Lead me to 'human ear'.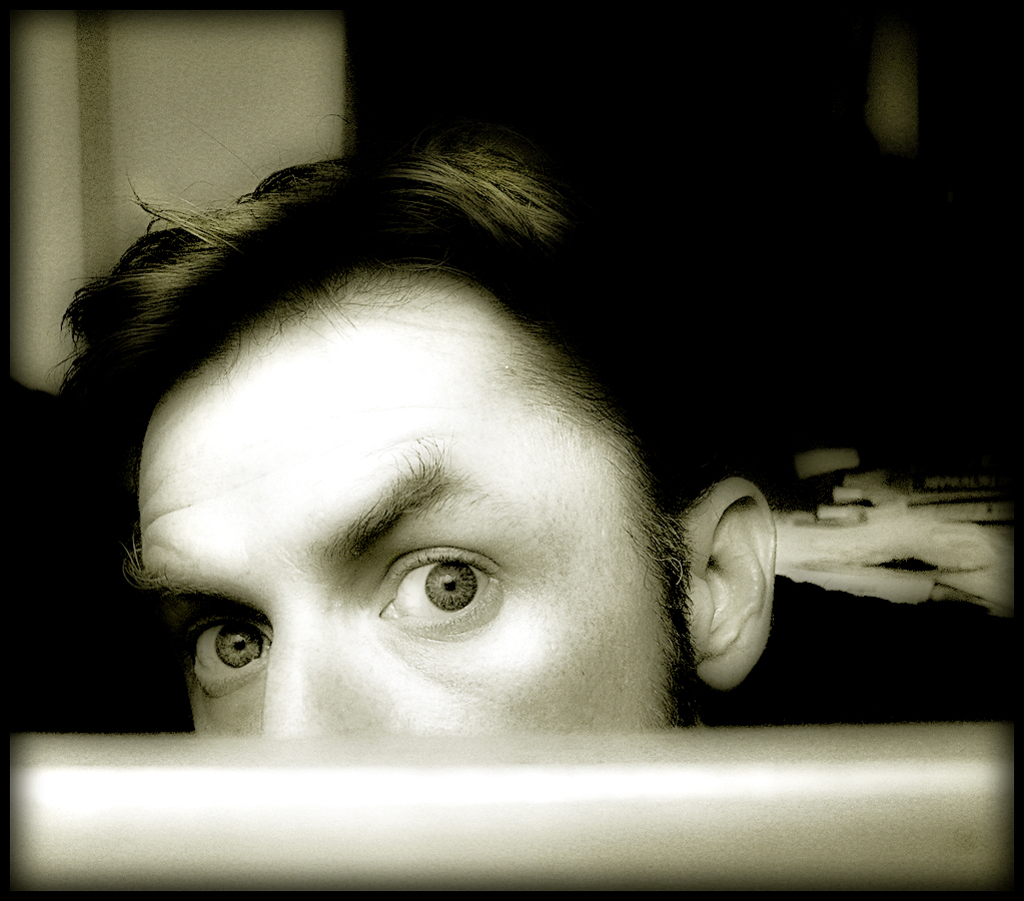
Lead to l=682, t=476, r=776, b=689.
